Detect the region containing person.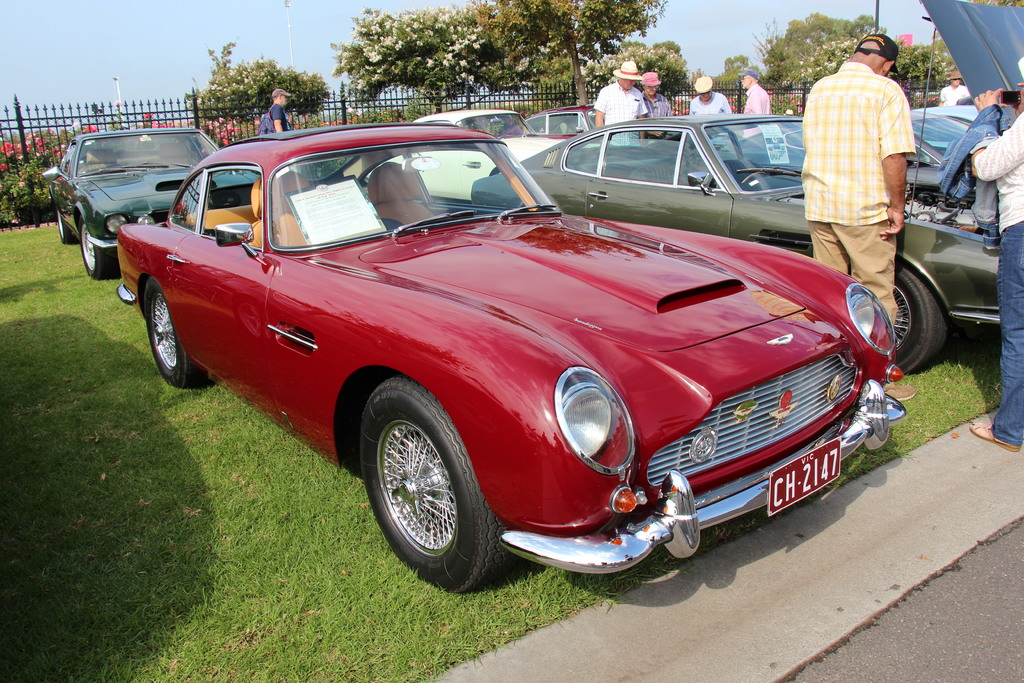
region(970, 56, 1023, 454).
